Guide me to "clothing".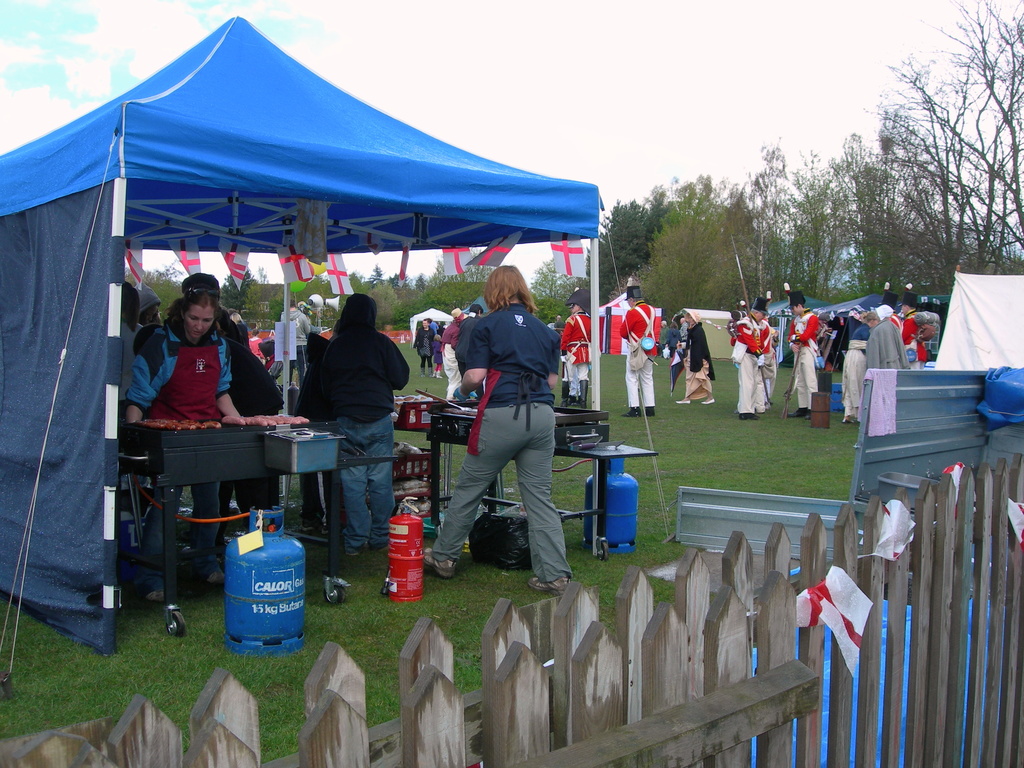
Guidance: l=559, t=309, r=594, b=408.
